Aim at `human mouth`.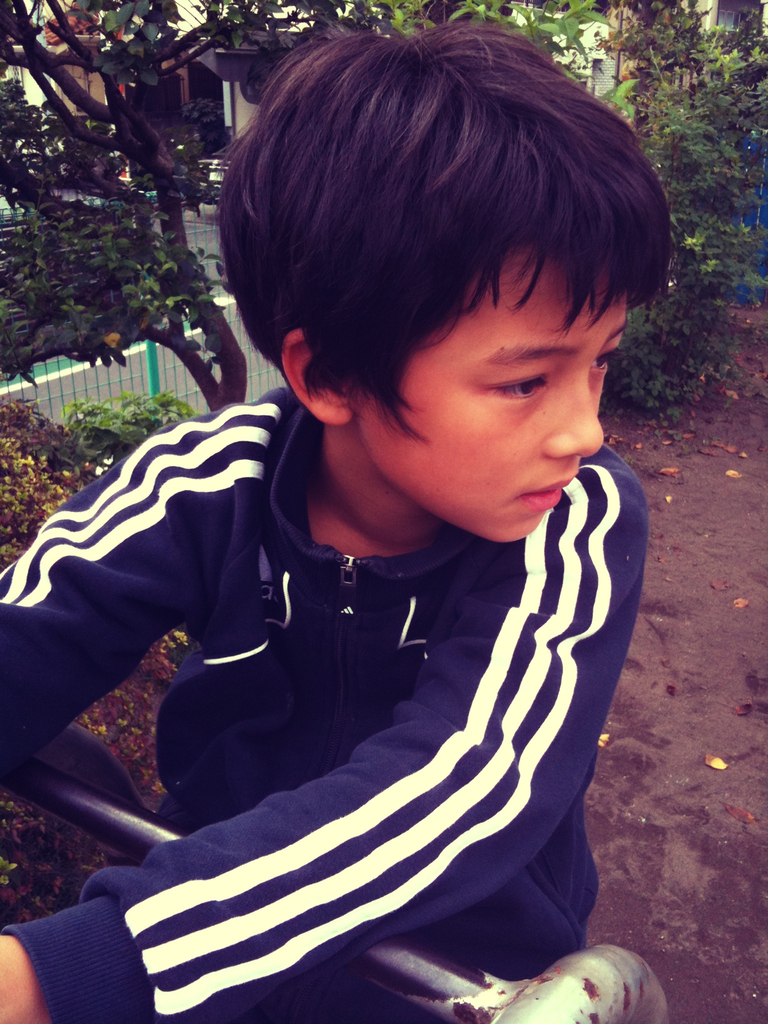
Aimed at bbox(509, 461, 575, 517).
